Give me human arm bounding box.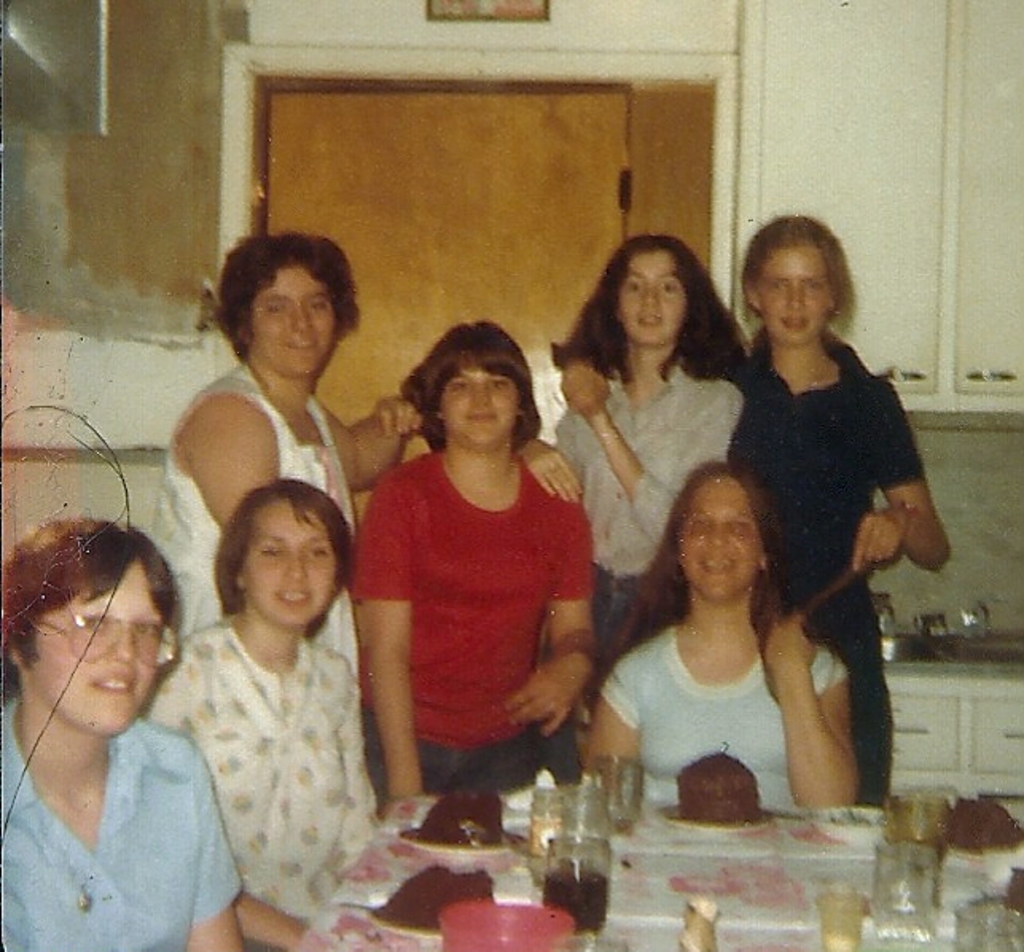
<bbox>852, 404, 943, 578</bbox>.
